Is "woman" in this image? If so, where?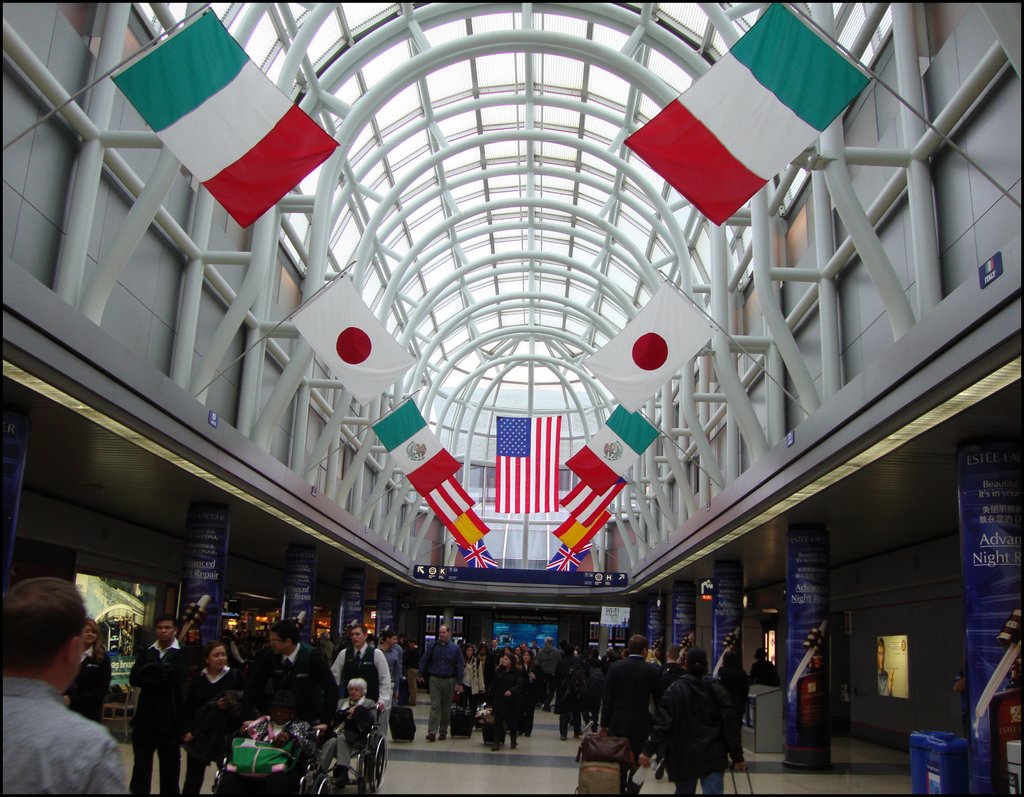
Yes, at [x1=487, y1=655, x2=524, y2=750].
